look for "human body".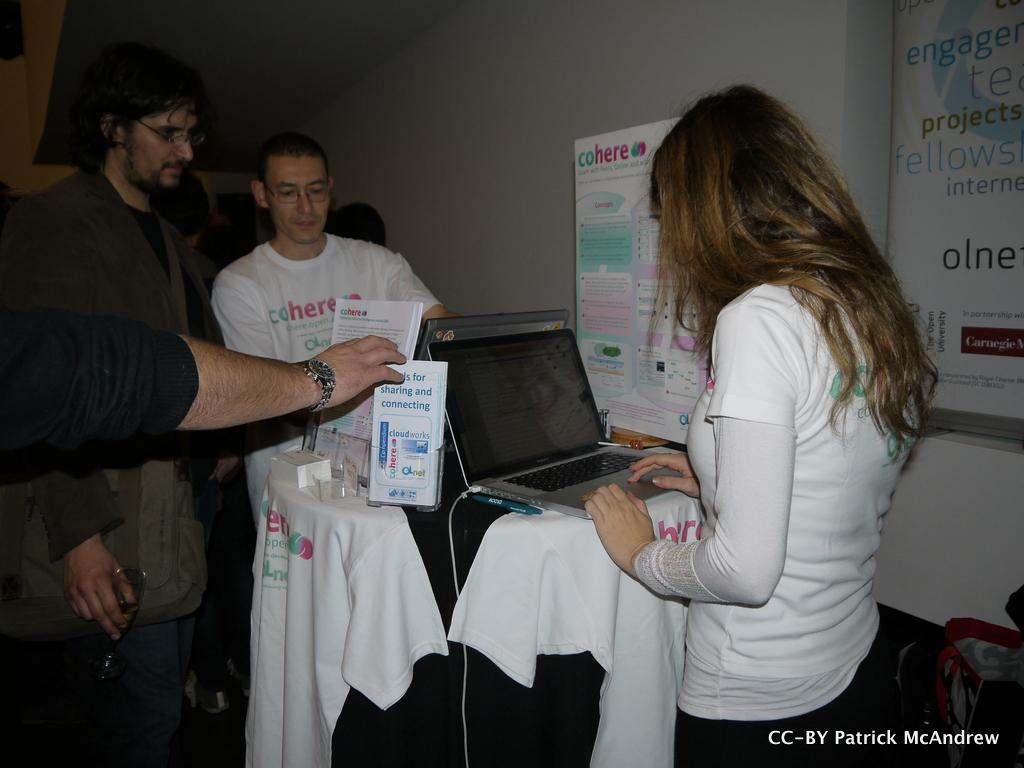
Found: <region>582, 86, 948, 767</region>.
